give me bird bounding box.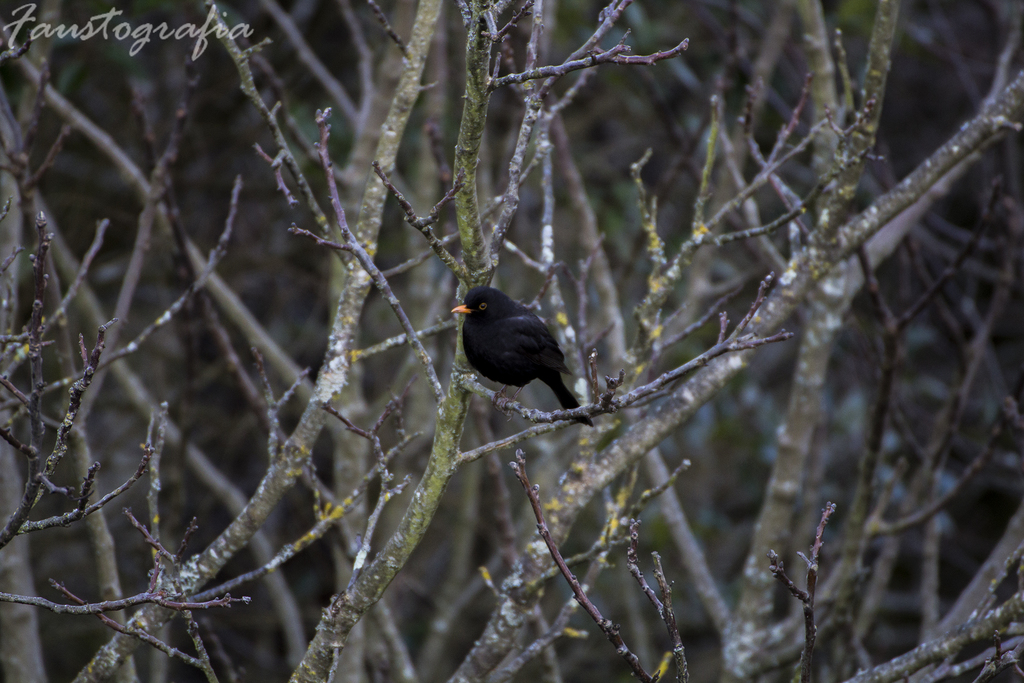
440/281/602/422.
